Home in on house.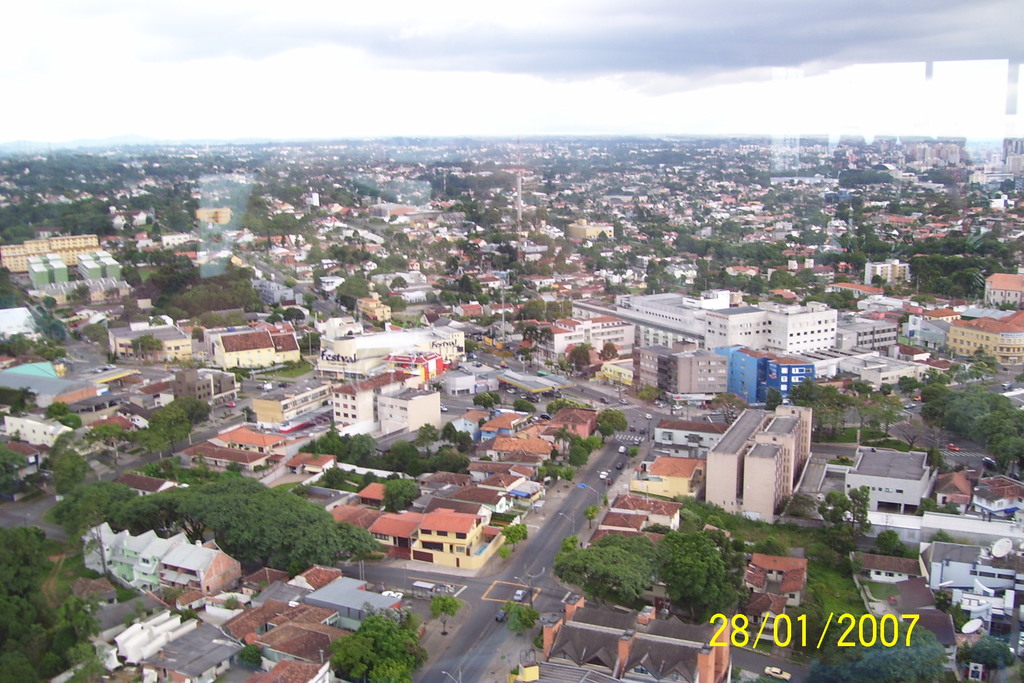
Homed in at <bbox>473, 468, 546, 500</bbox>.
